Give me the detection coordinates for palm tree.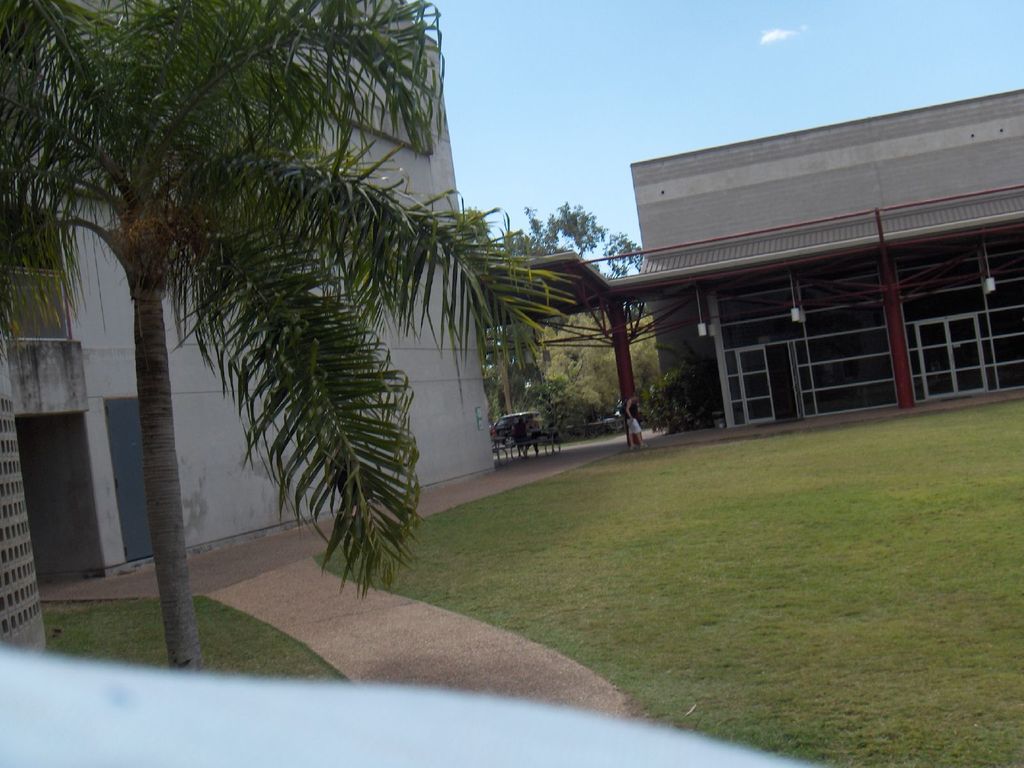
36:0:606:675.
